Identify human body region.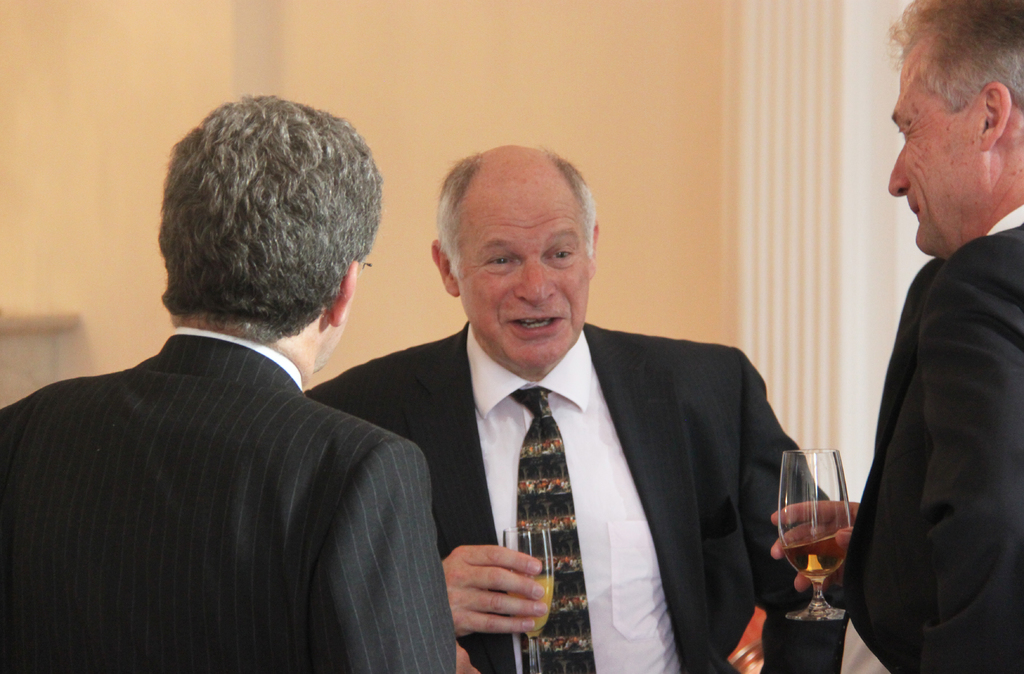
Region: select_region(23, 136, 444, 673).
